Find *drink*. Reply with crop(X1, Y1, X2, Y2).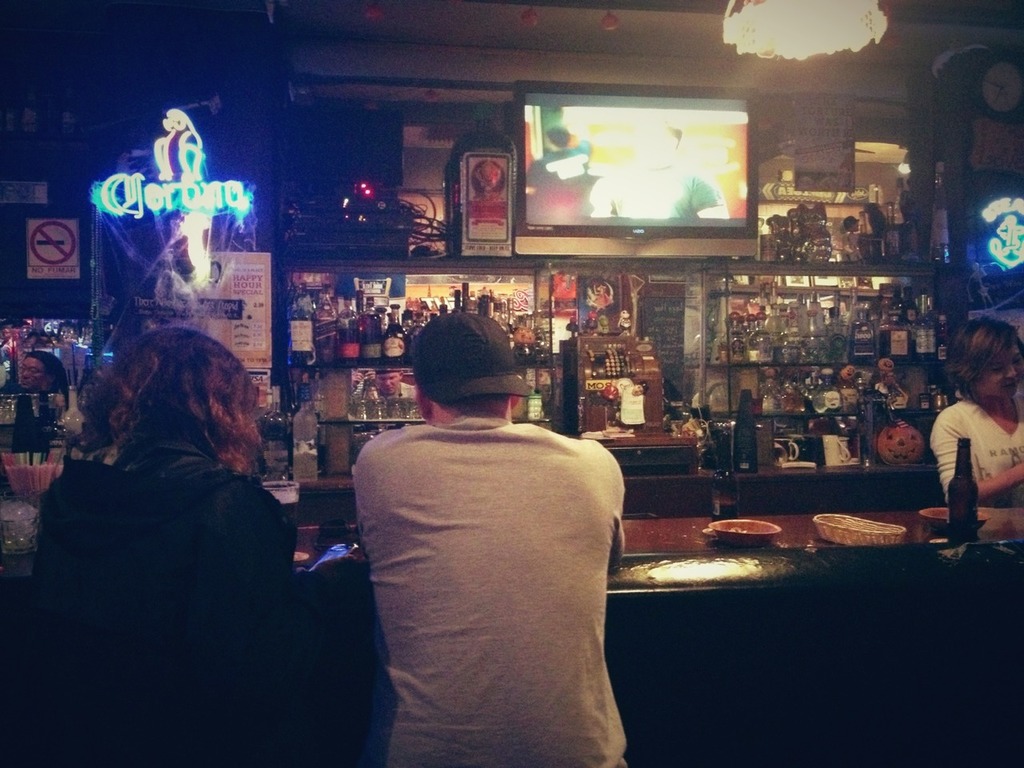
crop(261, 415, 290, 479).
